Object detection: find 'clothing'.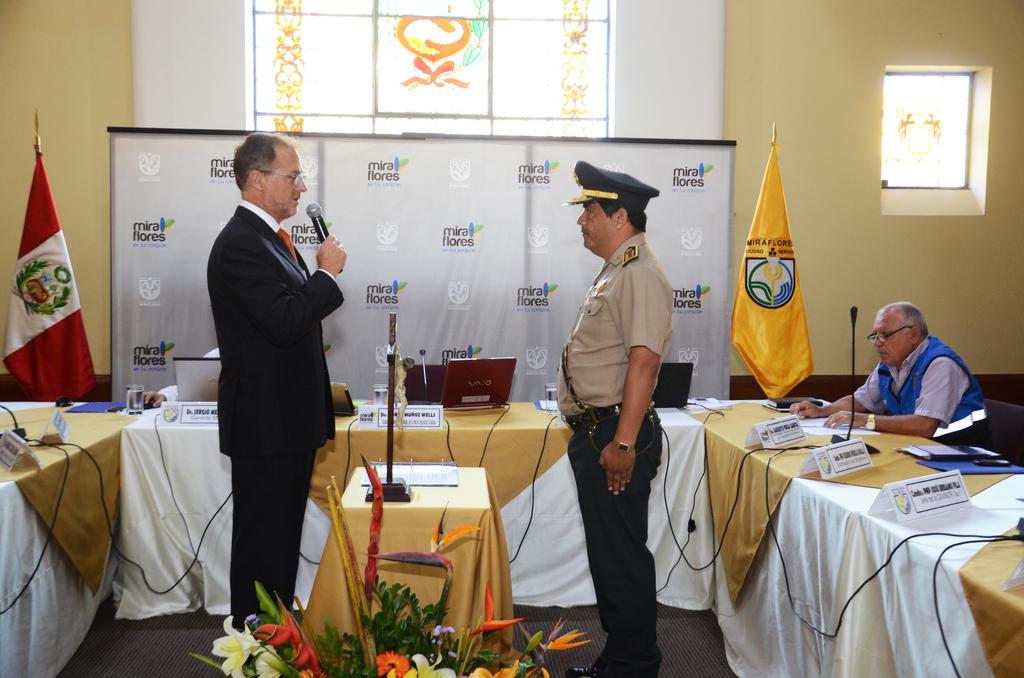
bbox(168, 158, 340, 620).
